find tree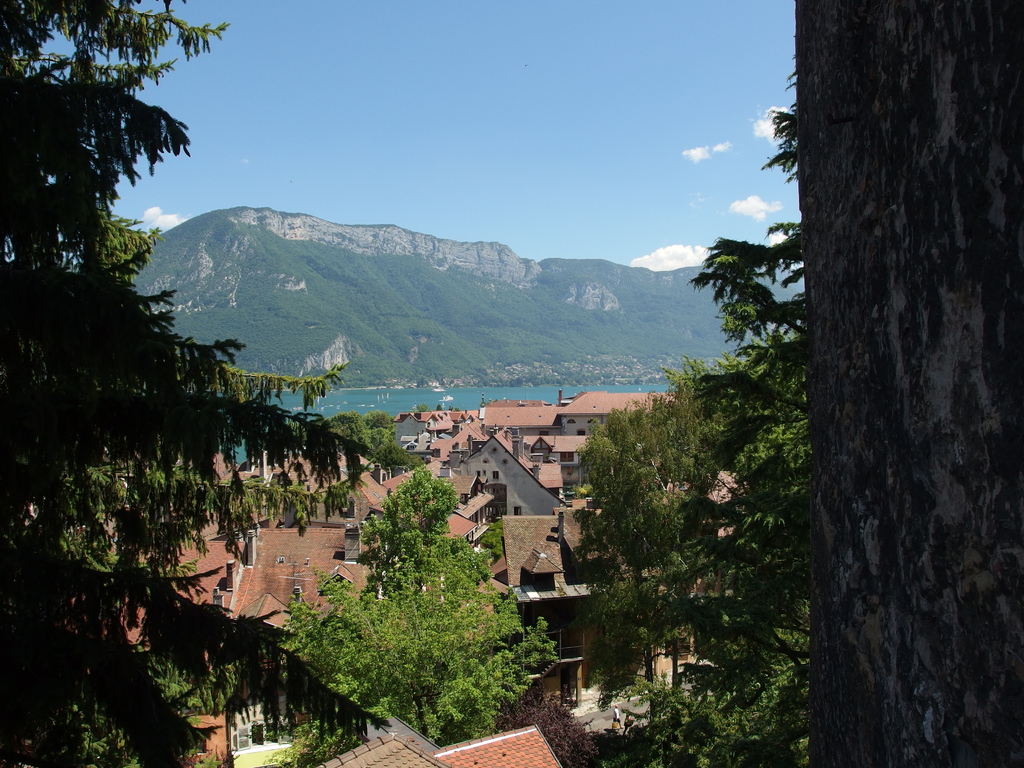
Rect(0, 0, 422, 767)
